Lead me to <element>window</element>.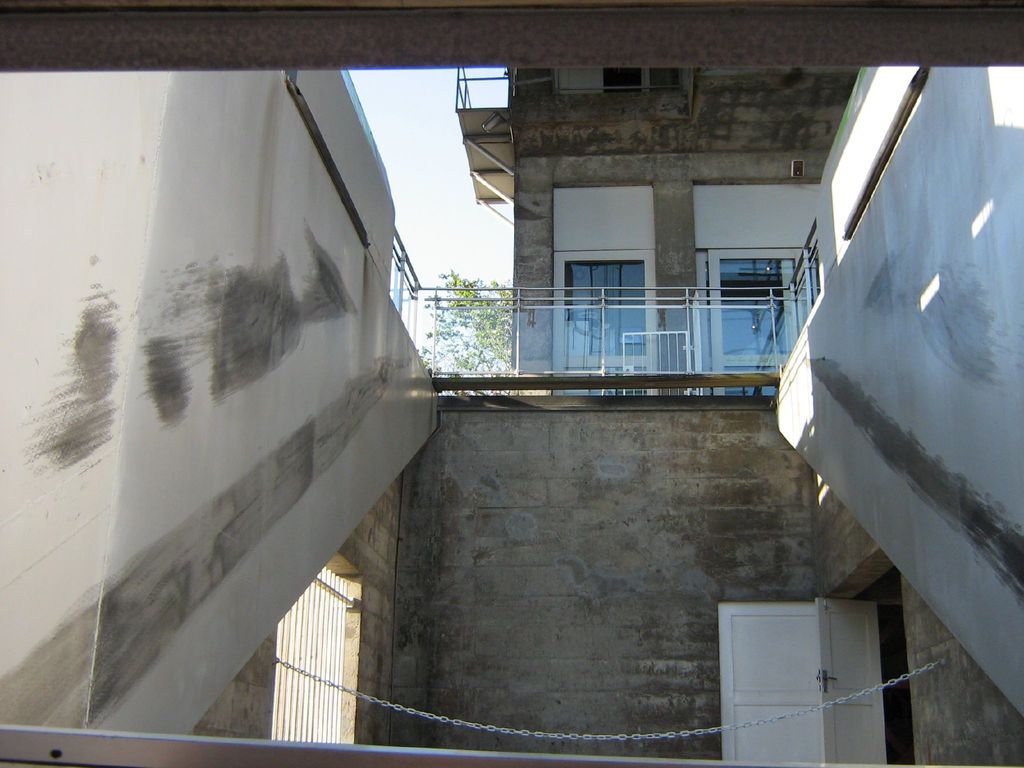
Lead to box(607, 66, 677, 97).
